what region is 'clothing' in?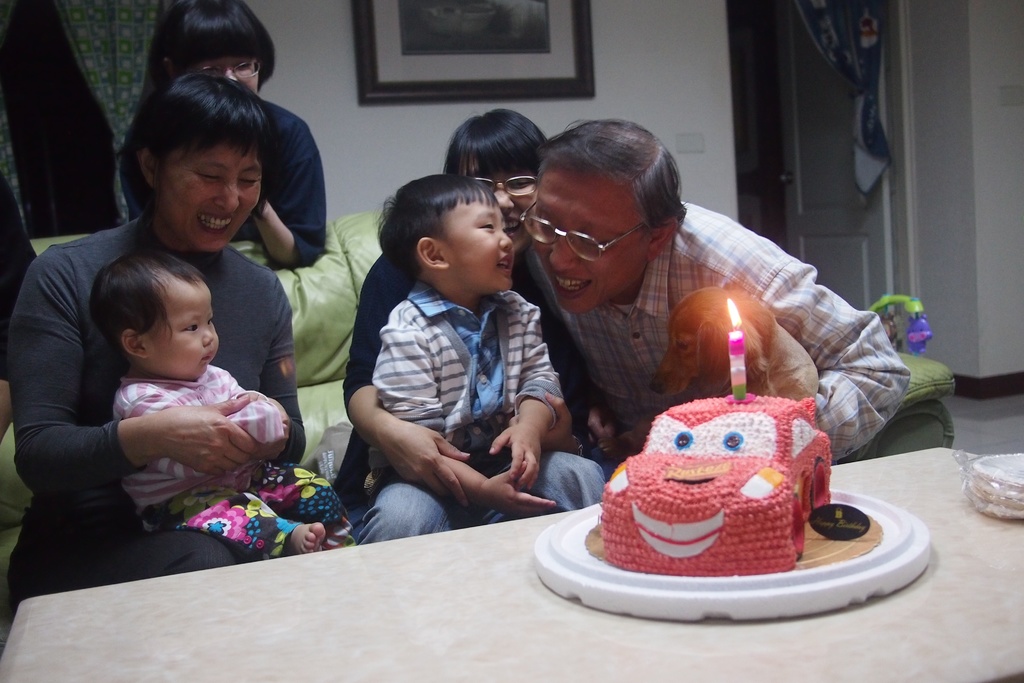
x1=0, y1=173, x2=37, y2=383.
